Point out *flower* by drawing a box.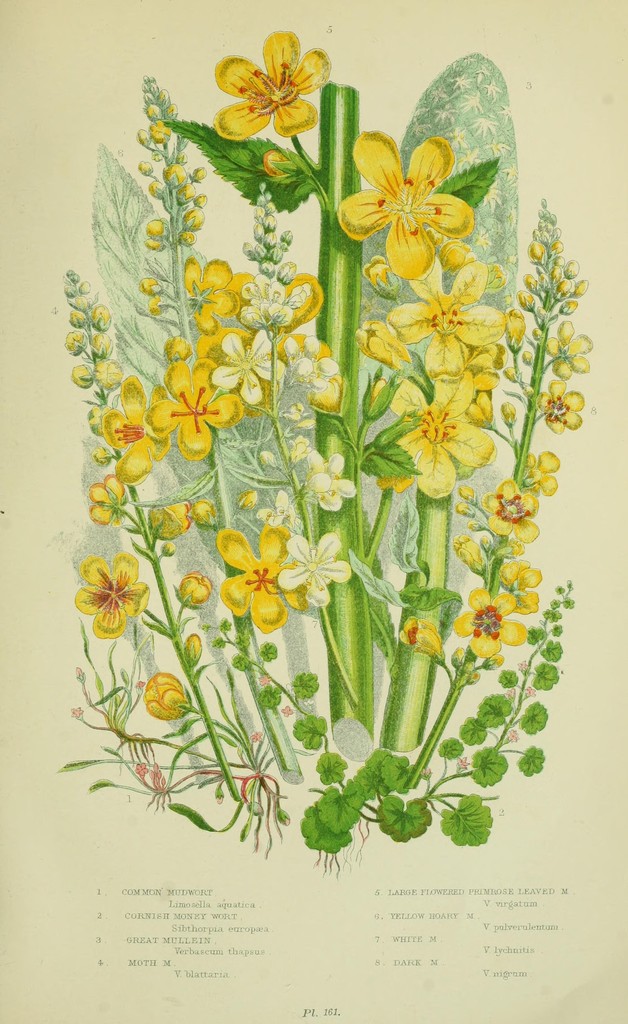
bbox=(384, 252, 508, 381).
